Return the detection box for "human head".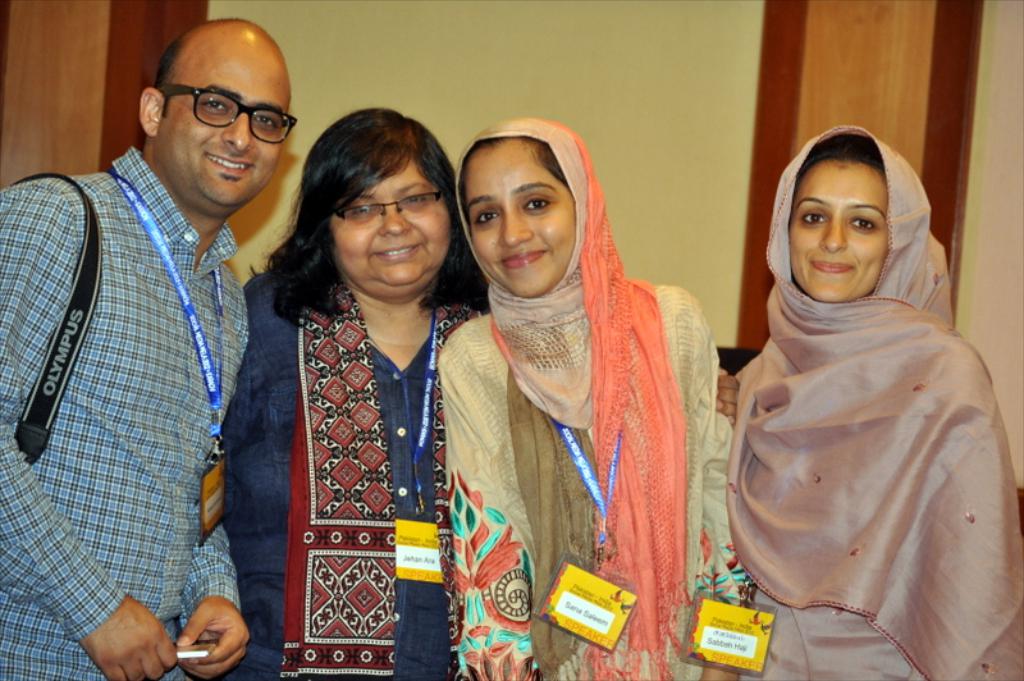
(x1=776, y1=134, x2=925, y2=301).
